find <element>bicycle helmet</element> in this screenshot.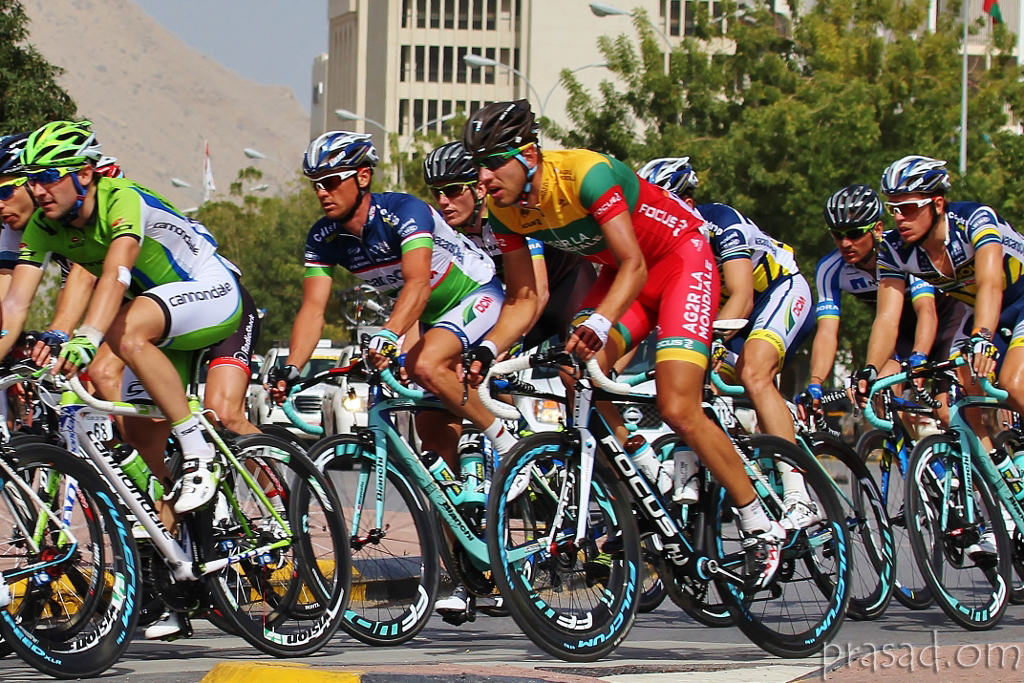
The bounding box for <element>bicycle helmet</element> is select_region(466, 102, 533, 143).
